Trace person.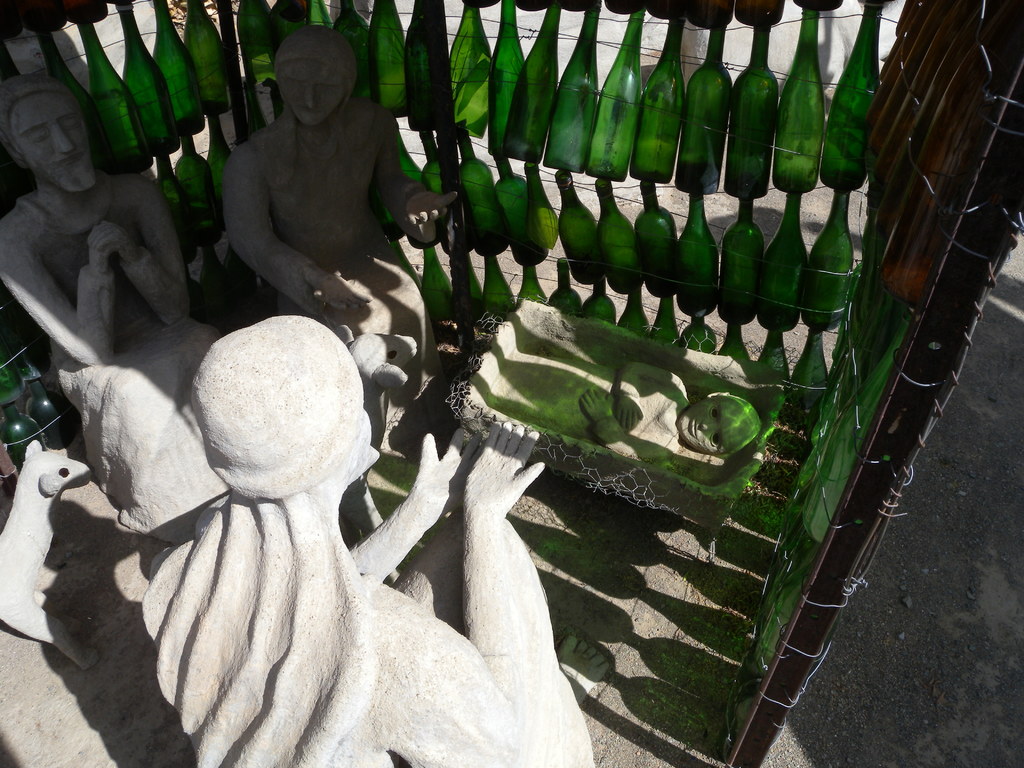
Traced to region(209, 27, 457, 420).
